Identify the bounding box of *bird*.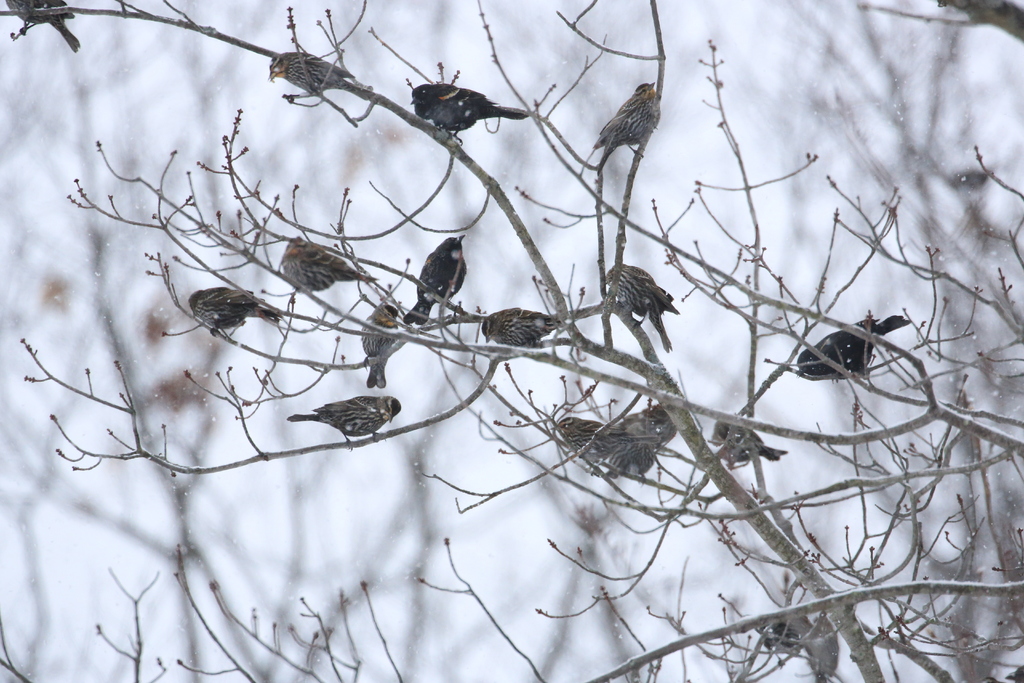
475/302/573/354.
